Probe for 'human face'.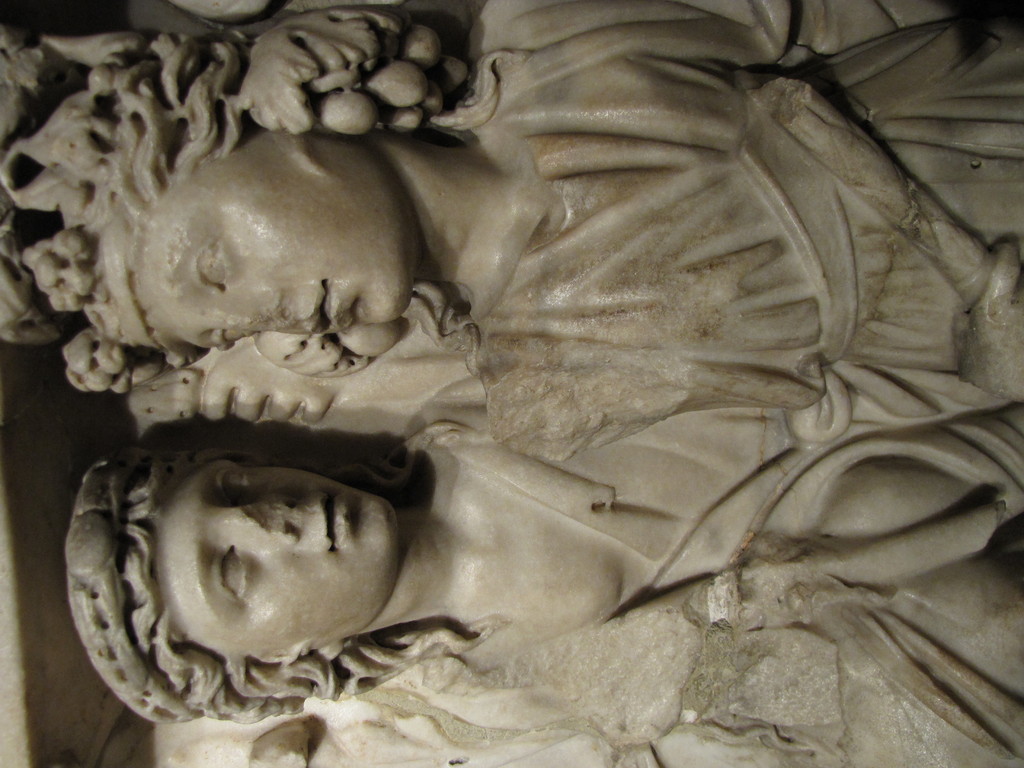
Probe result: box(145, 124, 404, 356).
